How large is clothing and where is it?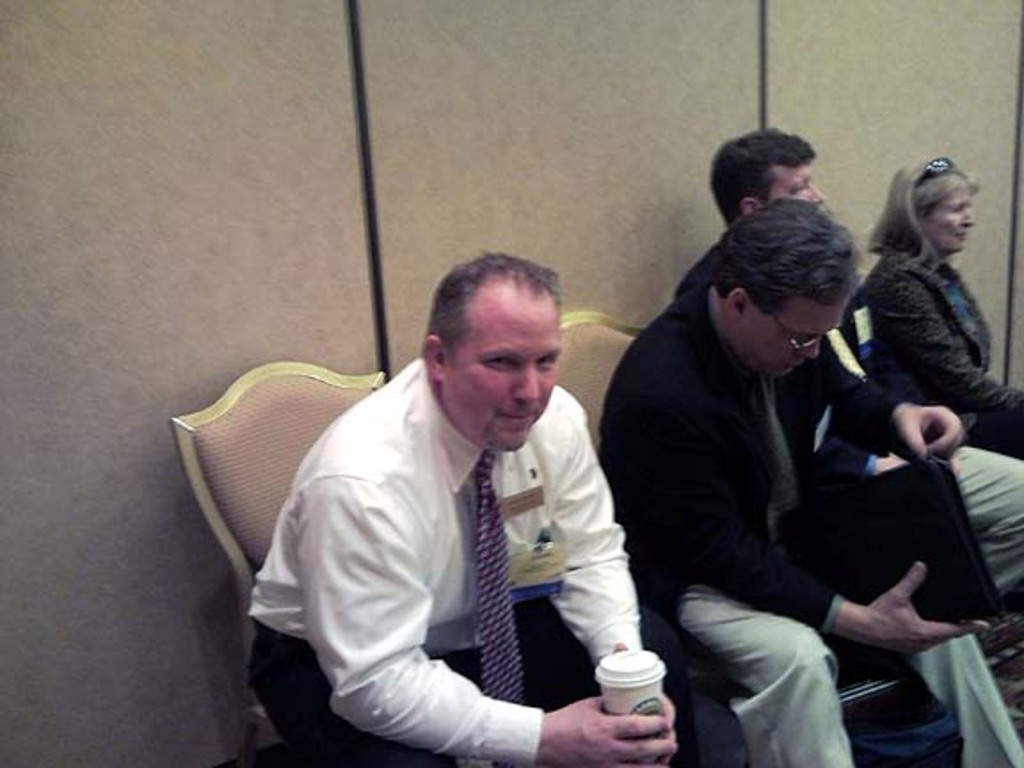
Bounding box: box=[844, 247, 1020, 452].
